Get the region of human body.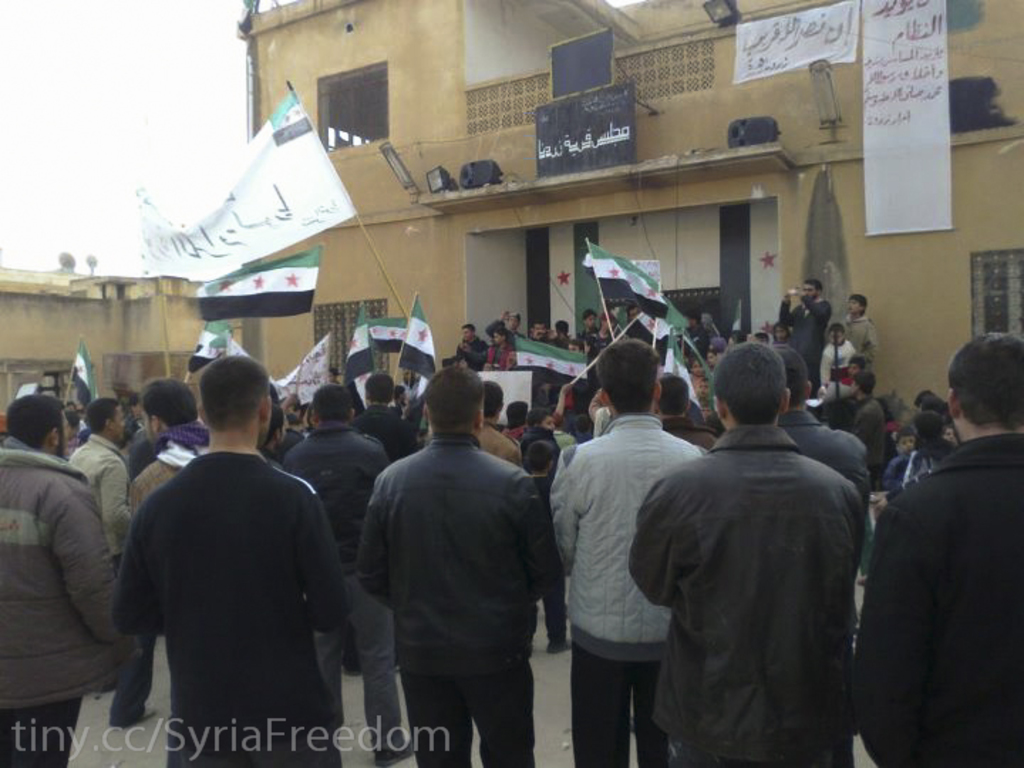
detection(518, 430, 550, 439).
